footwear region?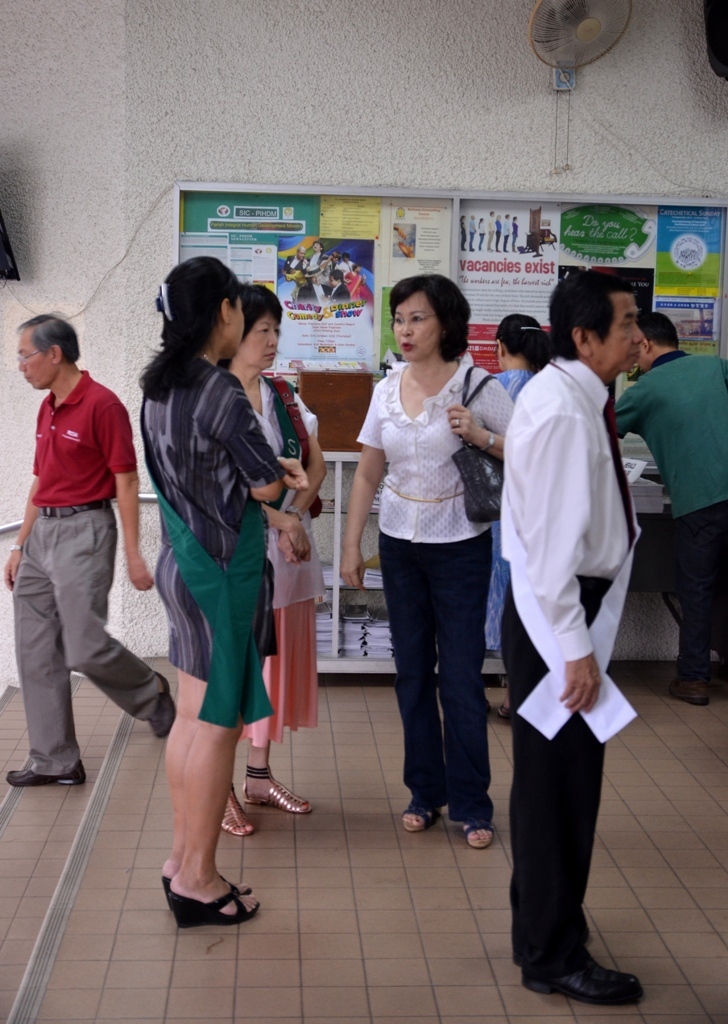
[216,781,248,835]
